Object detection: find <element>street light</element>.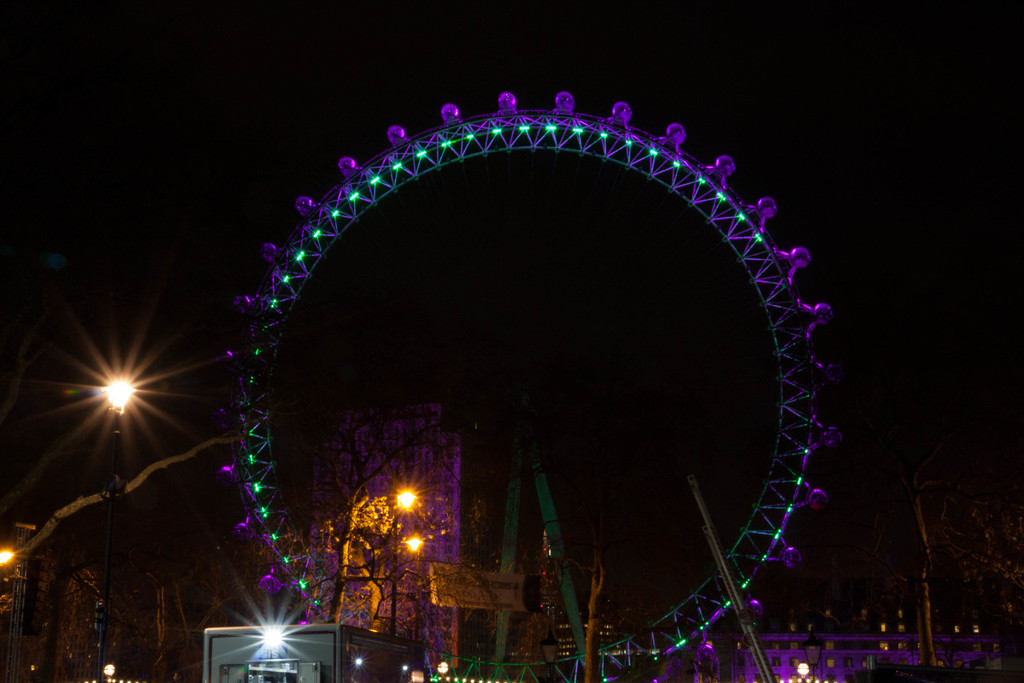
bbox(87, 354, 140, 682).
